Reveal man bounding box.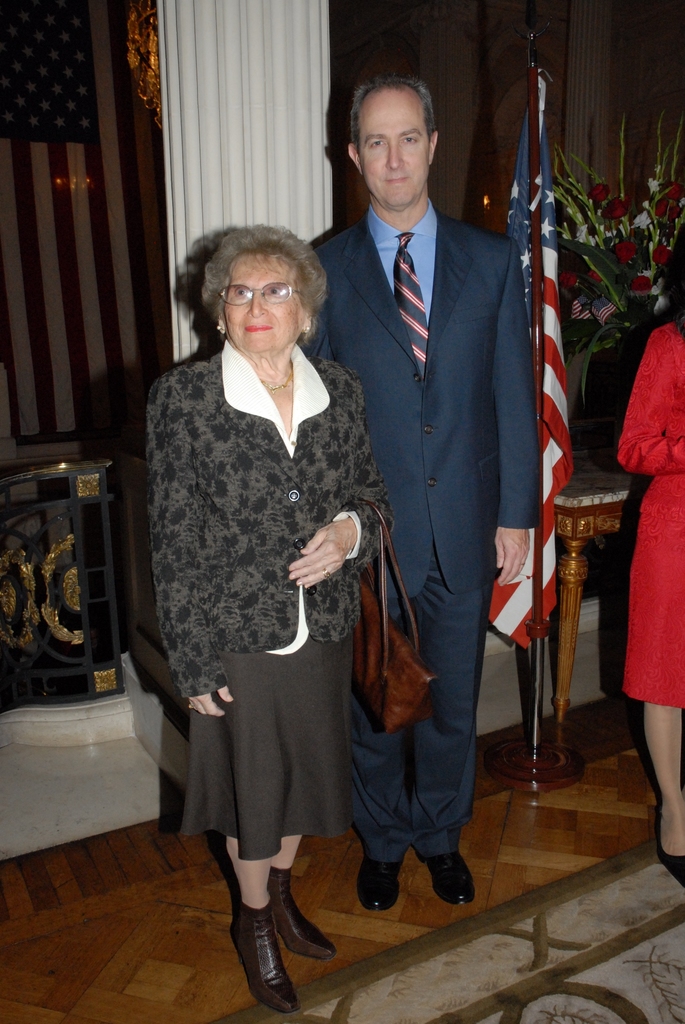
Revealed: [332, 63, 530, 911].
